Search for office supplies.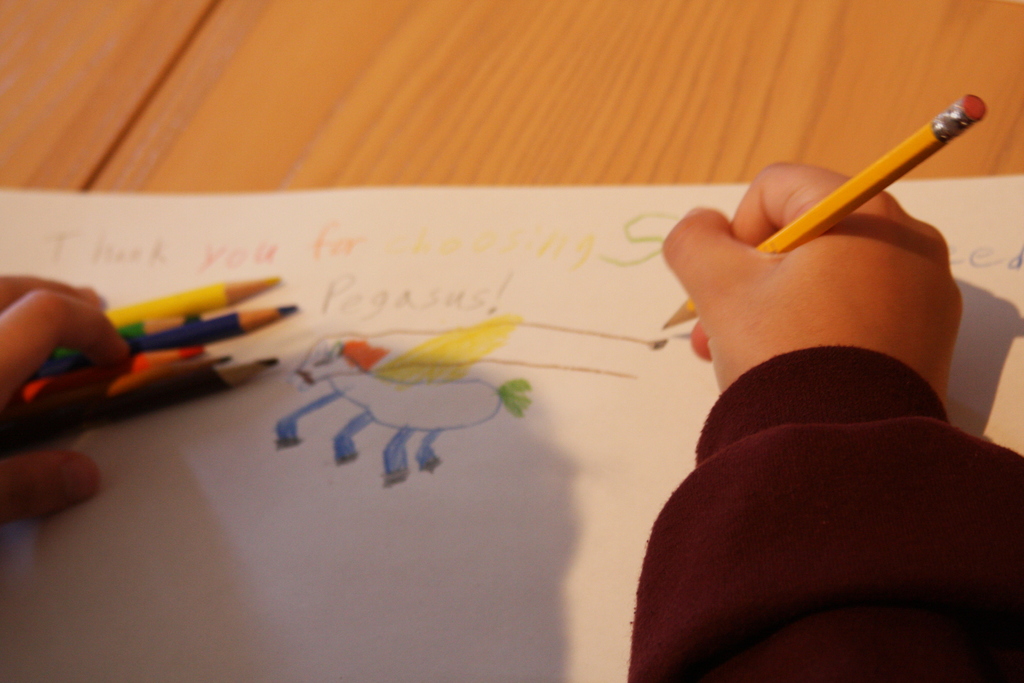
Found at (left=22, top=344, right=195, bottom=390).
